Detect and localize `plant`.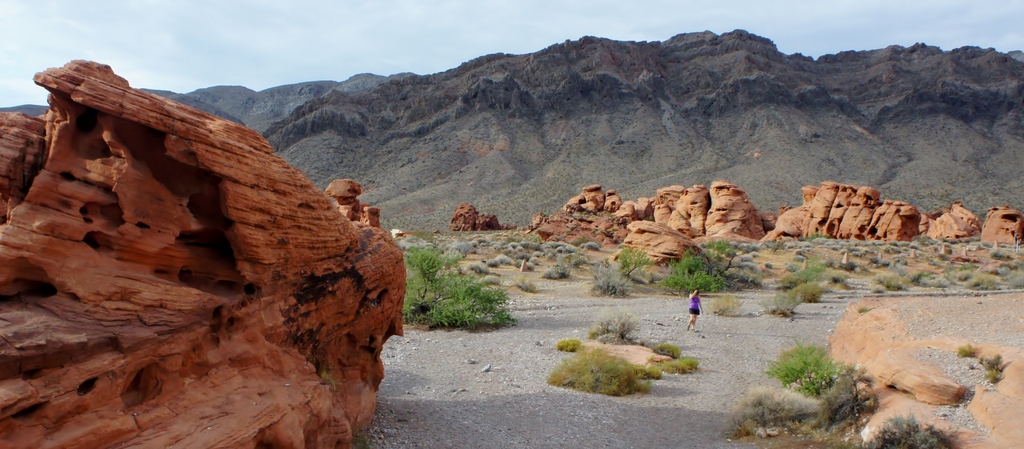
Localized at select_region(548, 343, 644, 396).
